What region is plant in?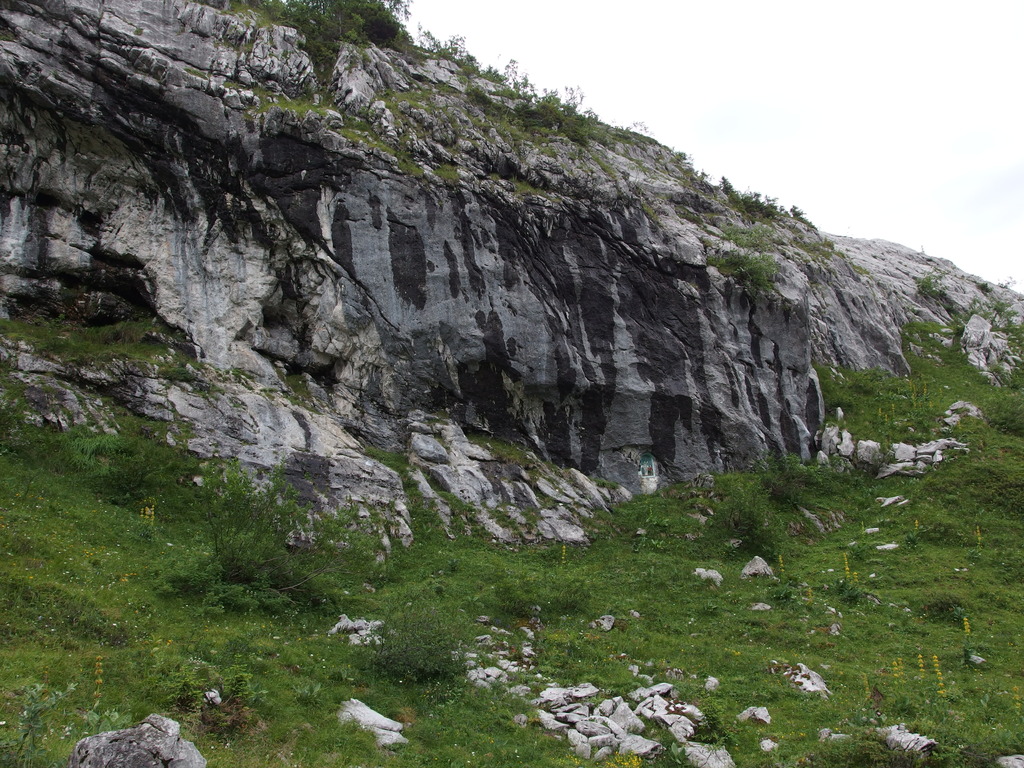
[718,248,773,294].
